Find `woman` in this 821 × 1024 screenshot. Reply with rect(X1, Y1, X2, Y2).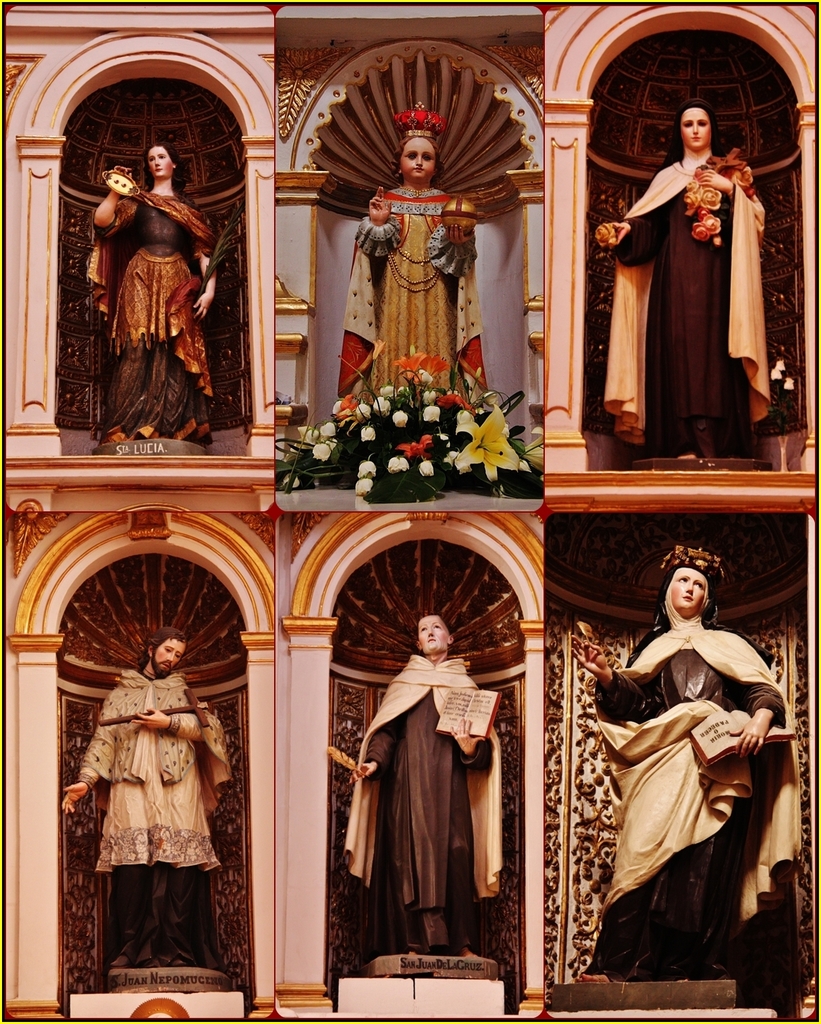
rect(560, 536, 811, 1008).
